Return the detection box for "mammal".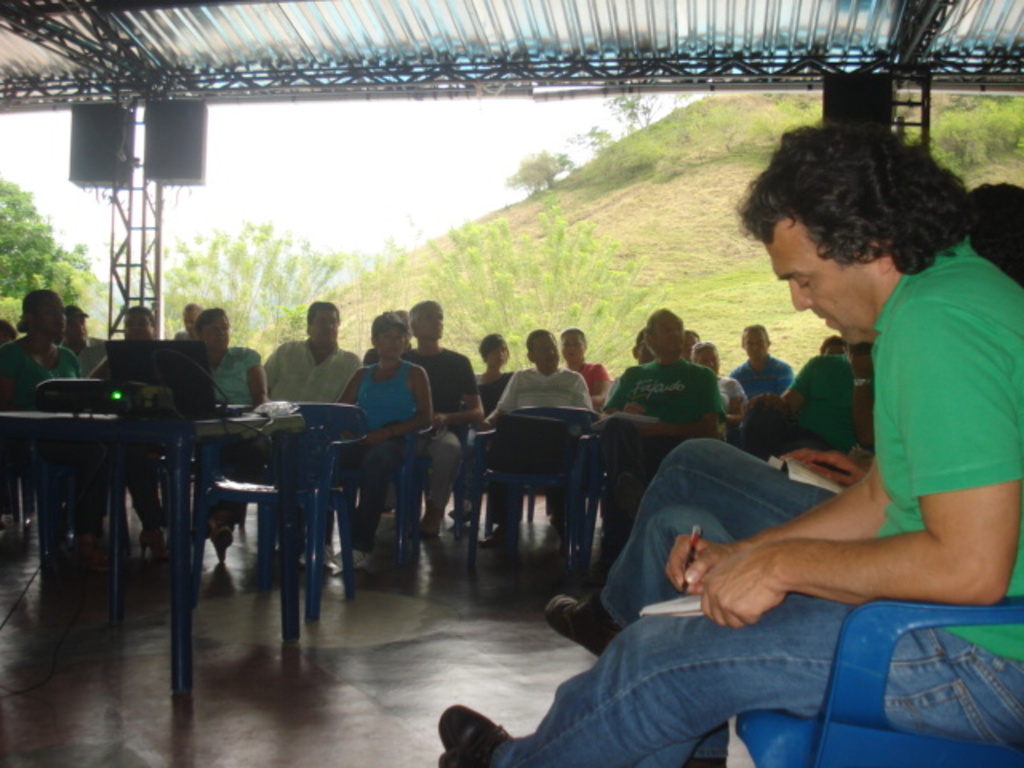
bbox=[174, 301, 202, 341].
